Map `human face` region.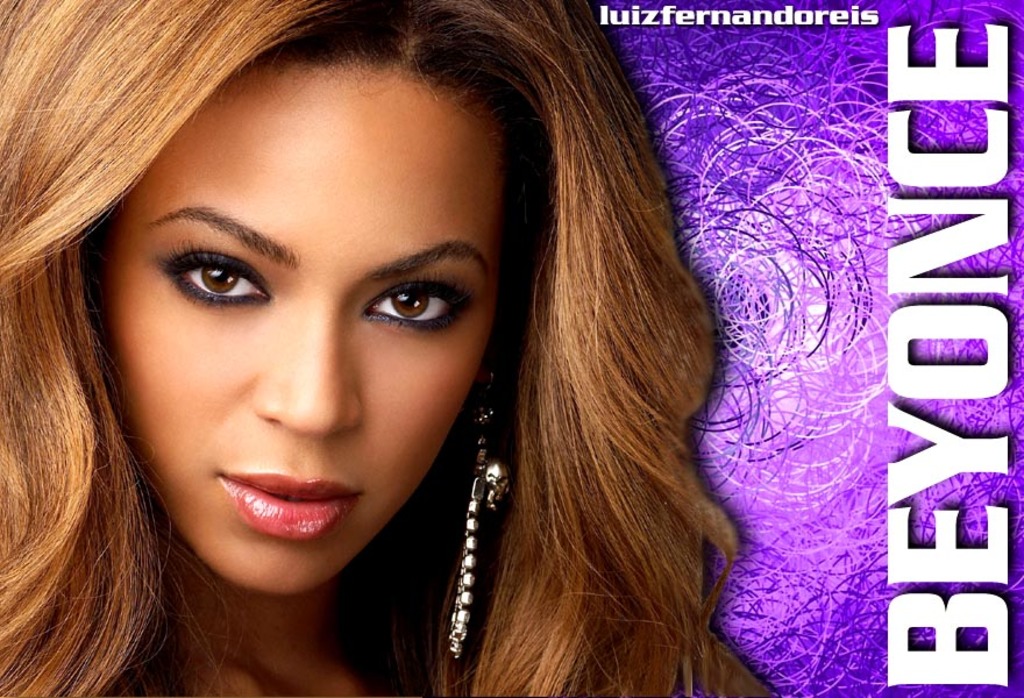
Mapped to BBox(91, 58, 502, 597).
